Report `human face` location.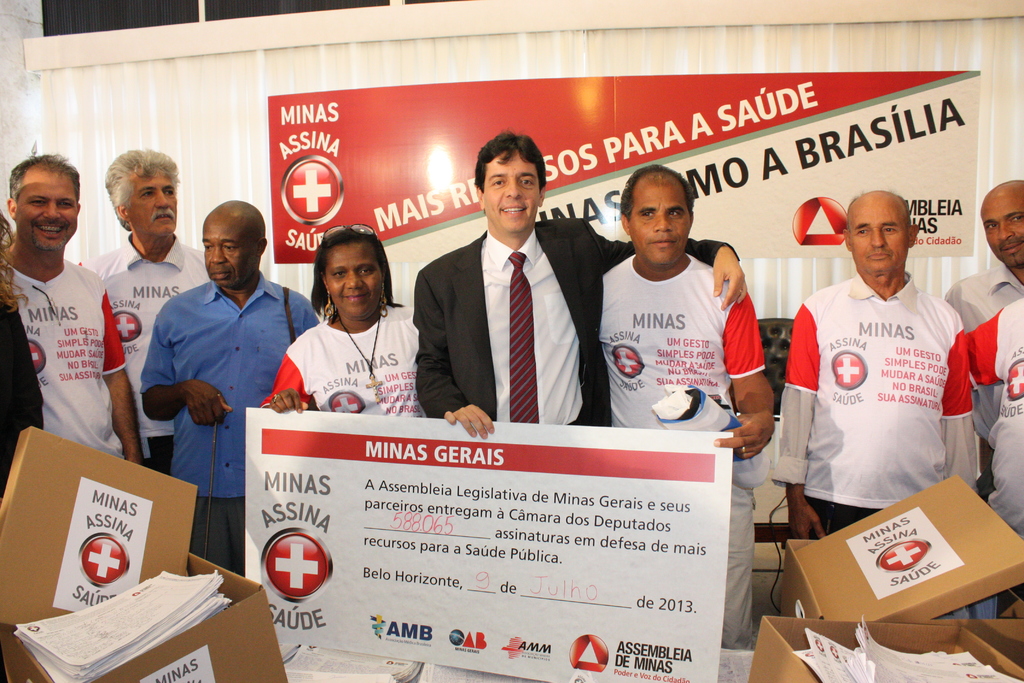
Report: [19,165,76,252].
